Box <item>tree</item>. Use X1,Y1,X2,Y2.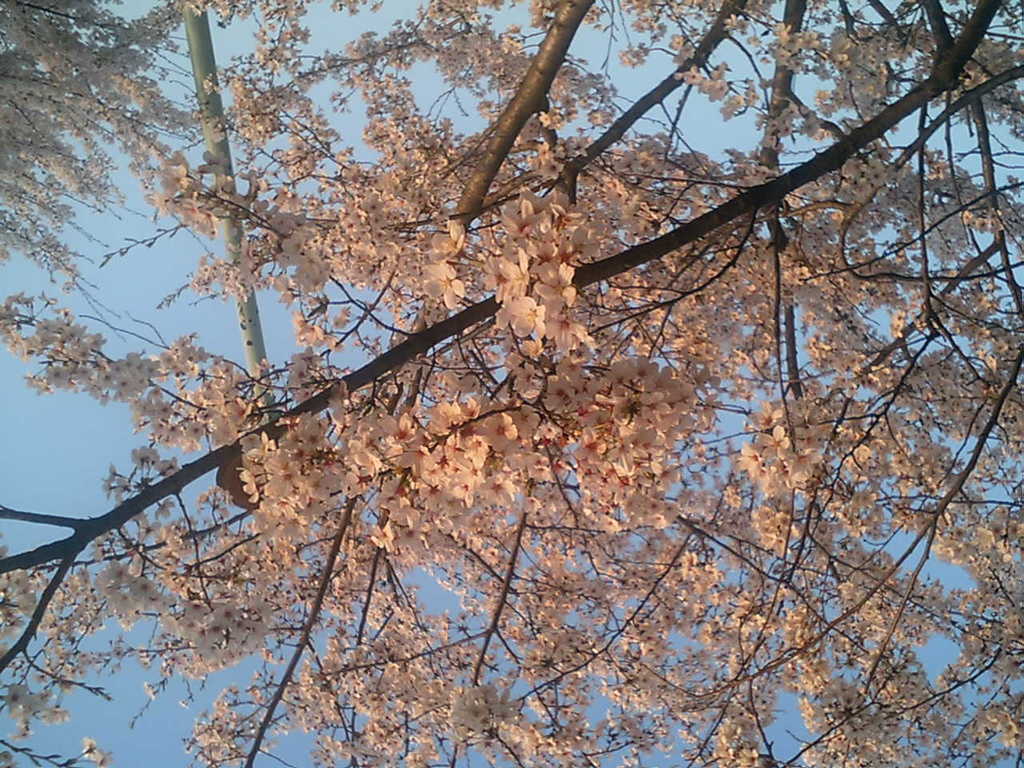
0,0,1023,767.
